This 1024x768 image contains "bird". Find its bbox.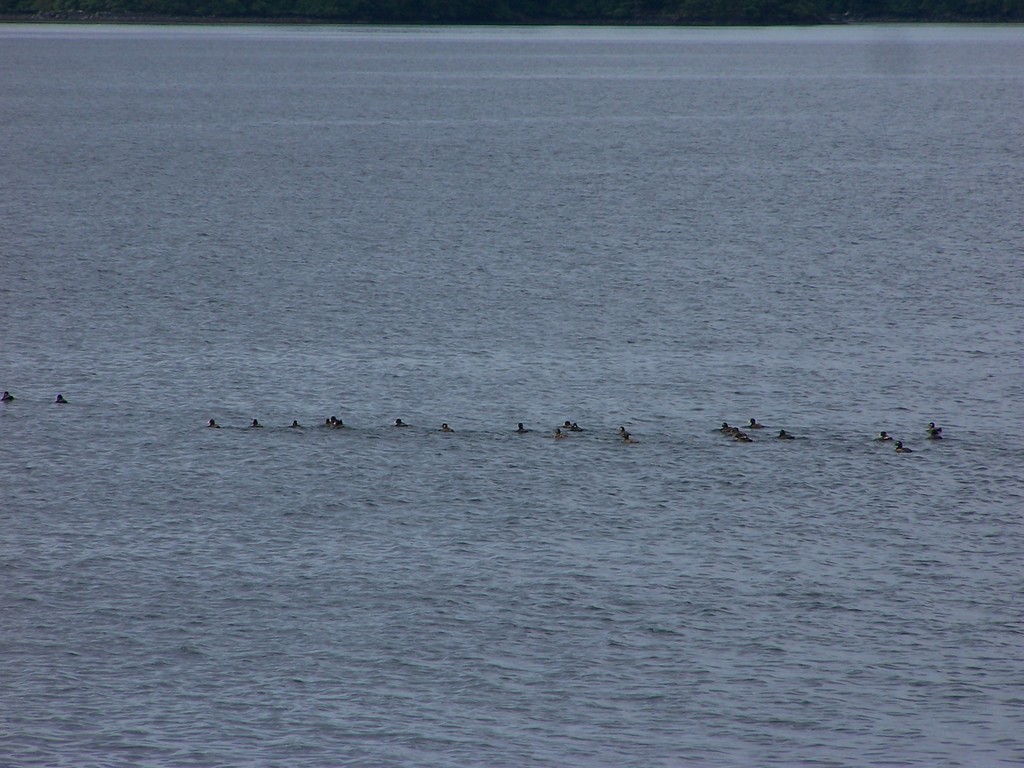
616:426:632:435.
